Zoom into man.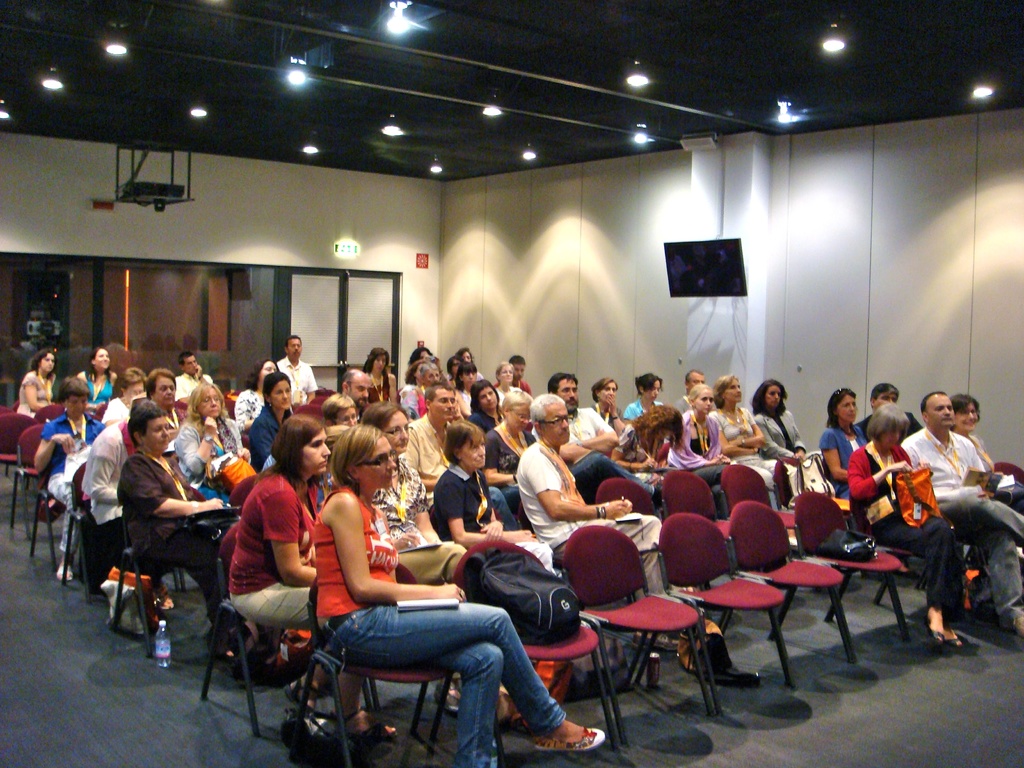
Zoom target: 514,390,671,651.
